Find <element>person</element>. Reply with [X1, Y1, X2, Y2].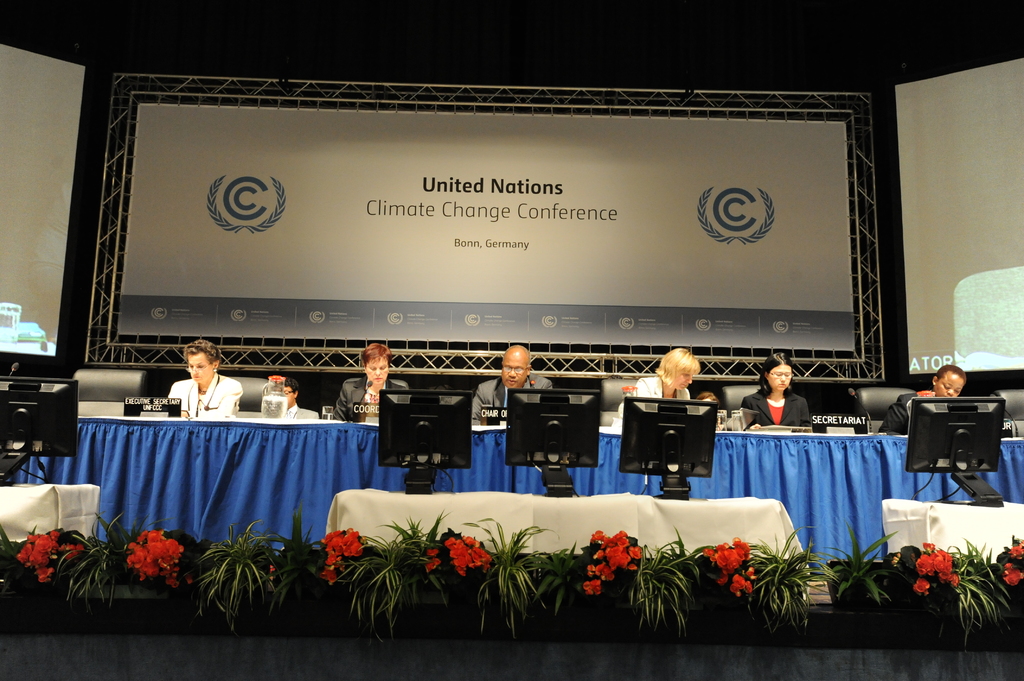
[331, 340, 411, 422].
